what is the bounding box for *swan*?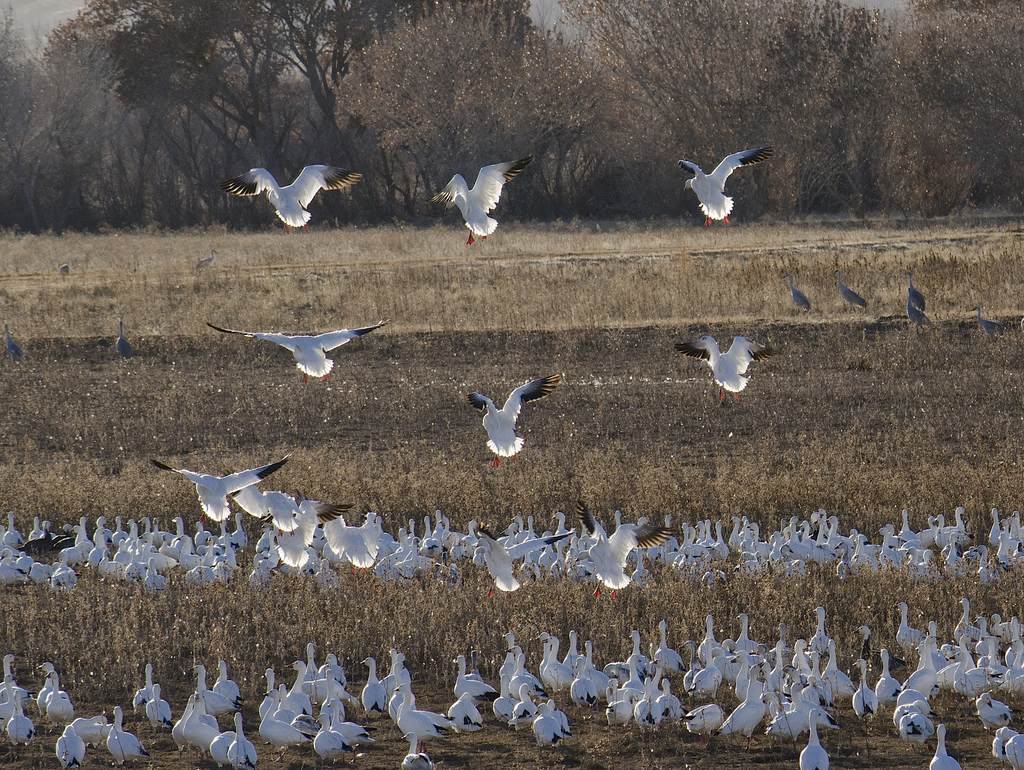
box(696, 560, 717, 588).
